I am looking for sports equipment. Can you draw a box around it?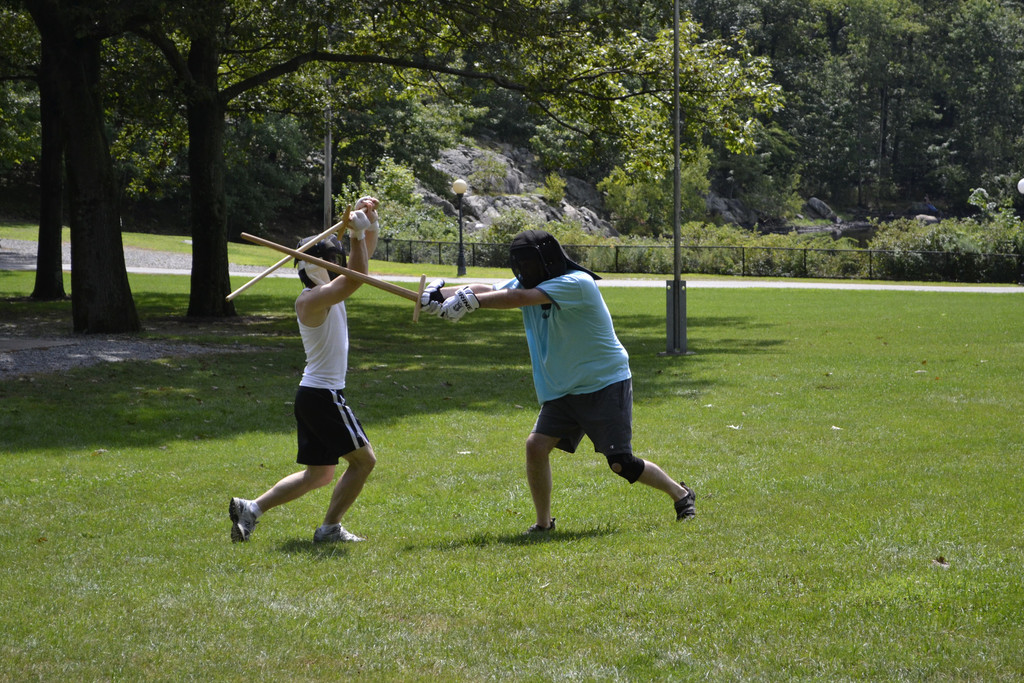
Sure, the bounding box is 236, 229, 435, 323.
